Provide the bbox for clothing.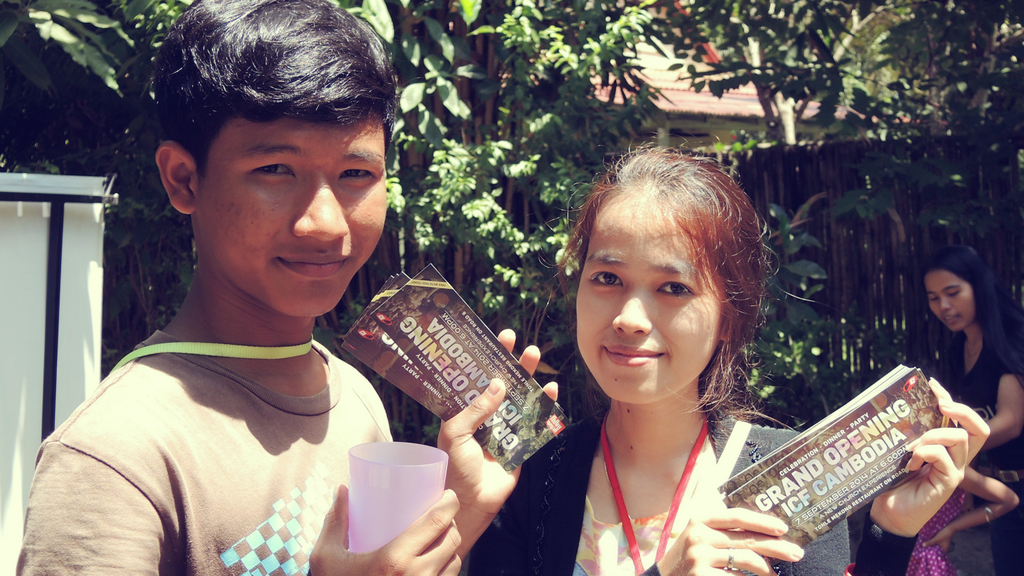
box(906, 488, 964, 575).
